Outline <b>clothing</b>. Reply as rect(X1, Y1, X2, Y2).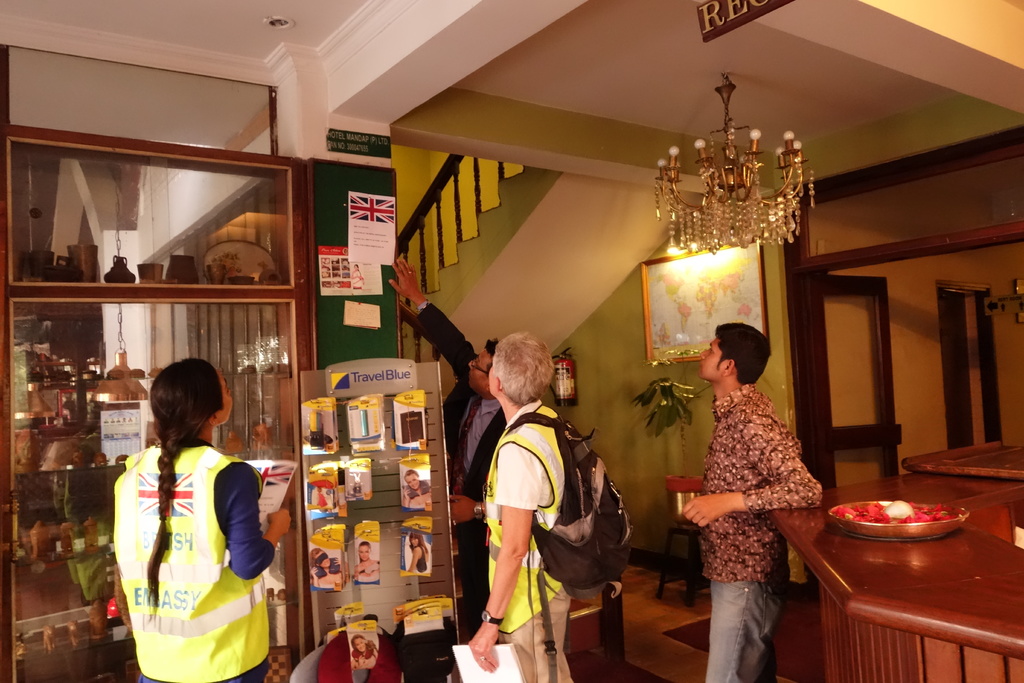
rect(479, 398, 575, 682).
